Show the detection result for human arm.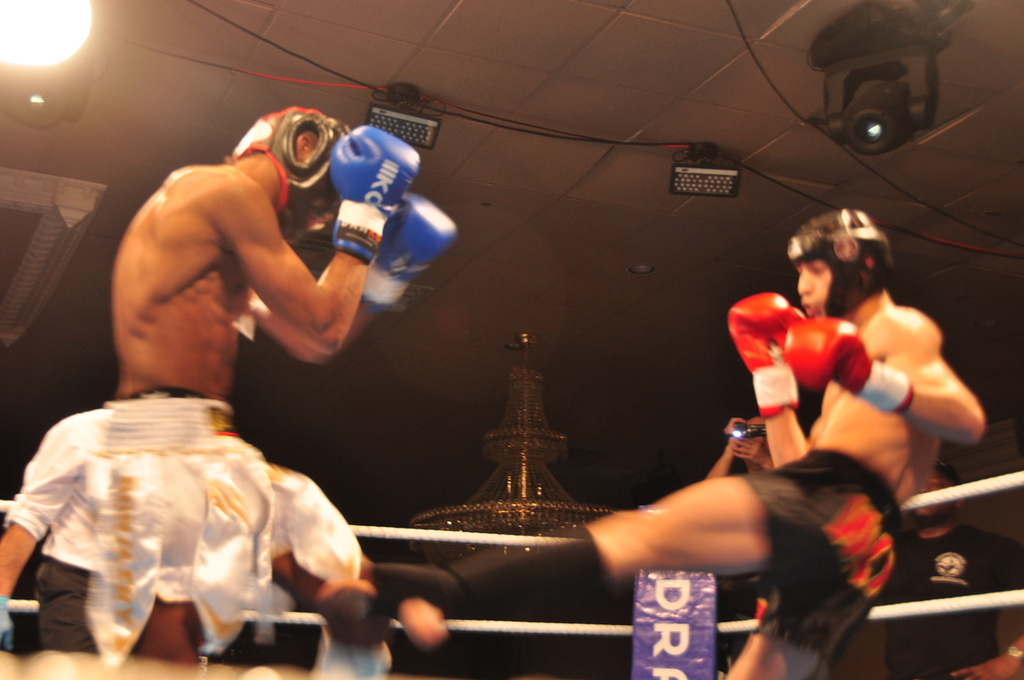
[x1=949, y1=530, x2=1023, y2=679].
